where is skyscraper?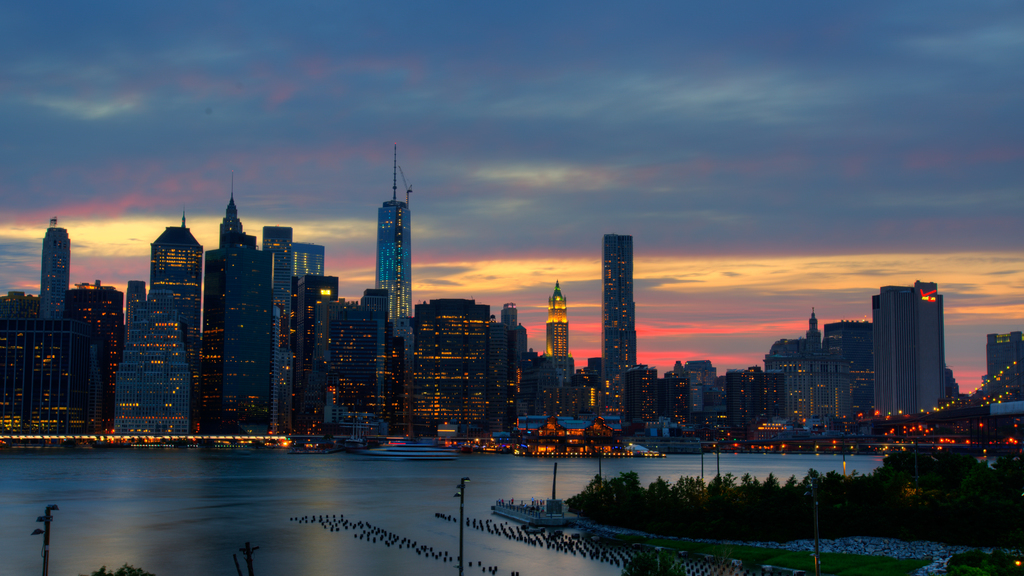
<box>261,227,292,312</box>.
